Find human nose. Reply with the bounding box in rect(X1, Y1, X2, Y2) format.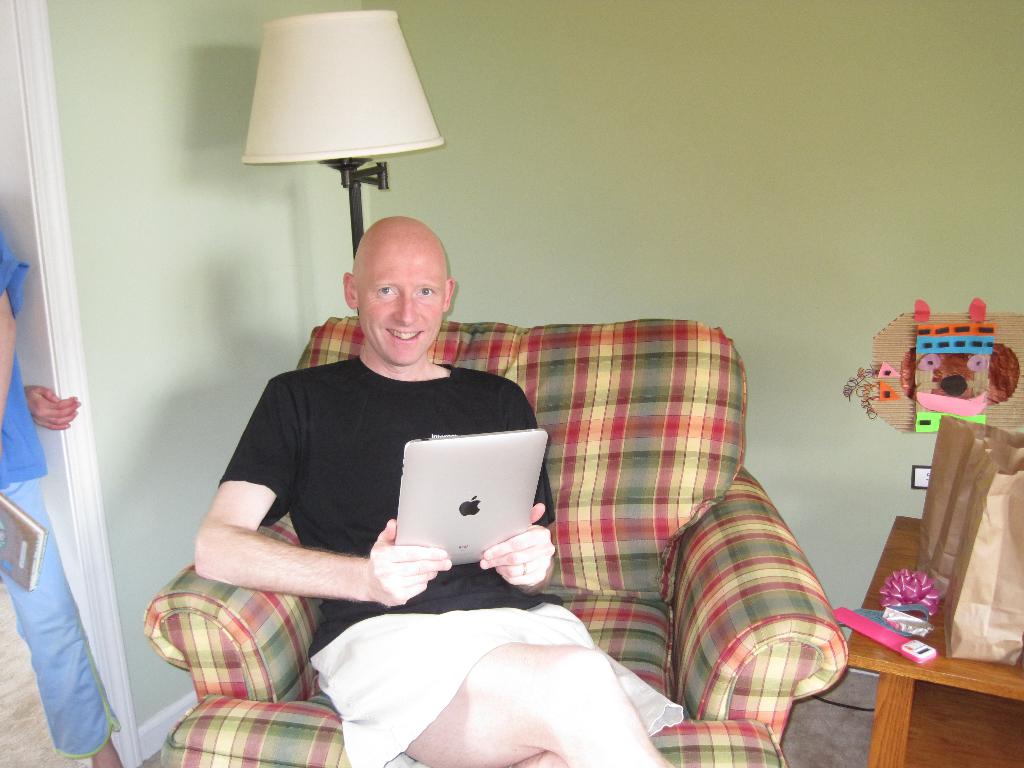
rect(393, 295, 417, 326).
